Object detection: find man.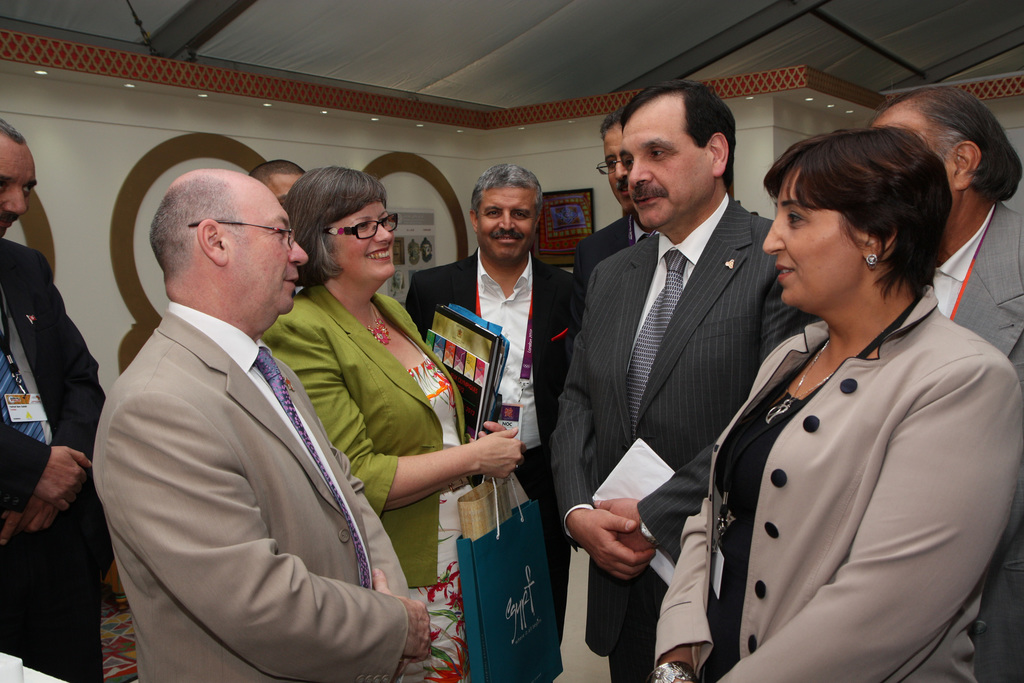
left=533, top=81, right=828, bottom=682.
